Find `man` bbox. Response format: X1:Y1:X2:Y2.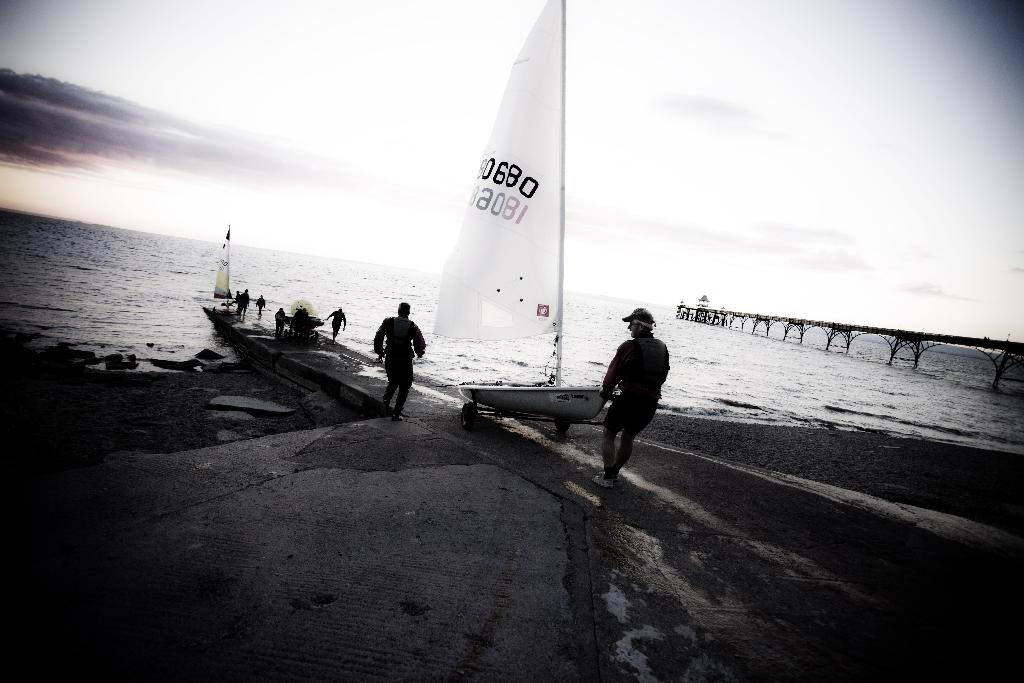
298:306:307:338.
